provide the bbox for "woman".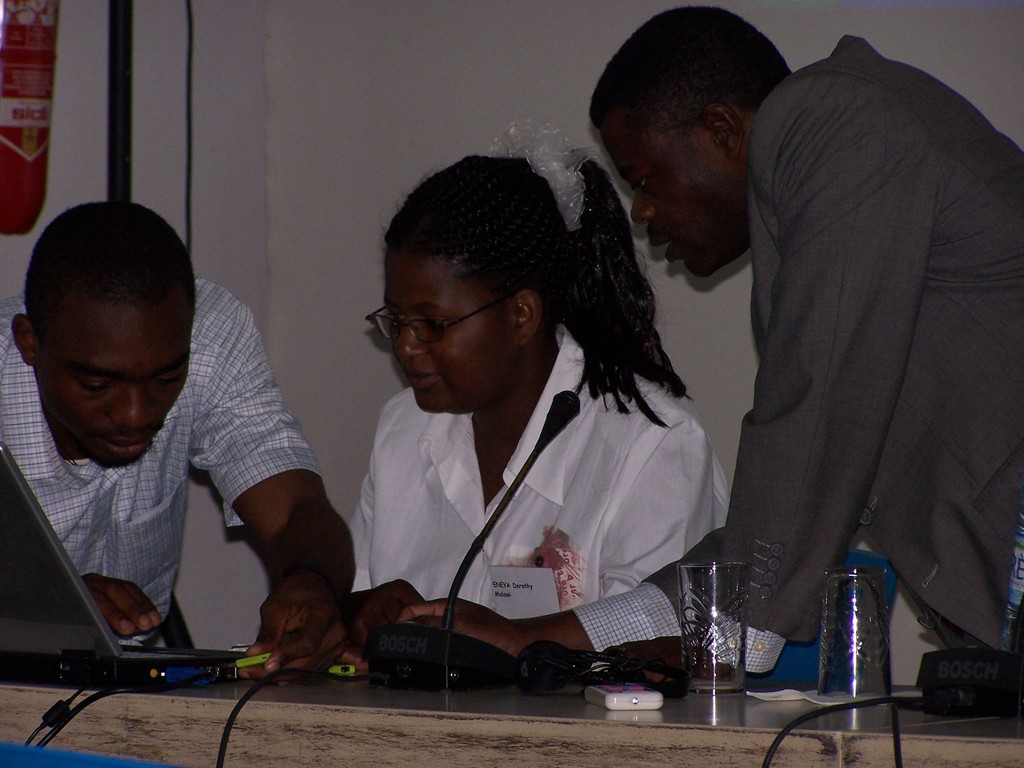
{"left": 311, "top": 145, "right": 736, "bottom": 704}.
